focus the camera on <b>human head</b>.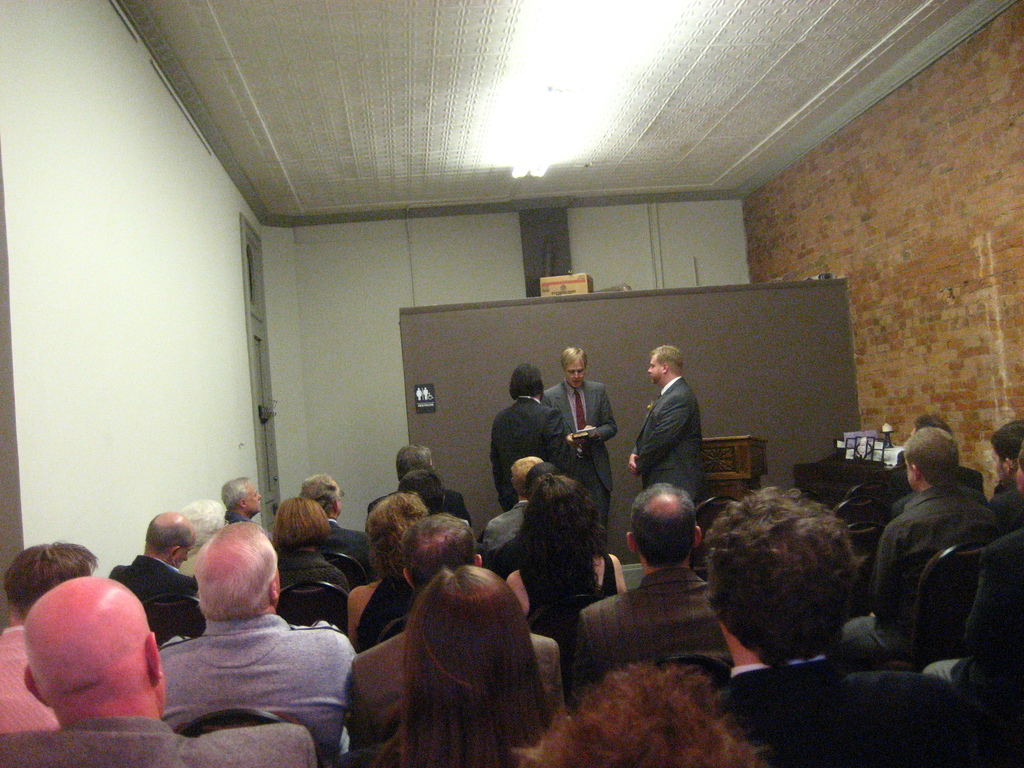
Focus region: [625, 483, 705, 574].
